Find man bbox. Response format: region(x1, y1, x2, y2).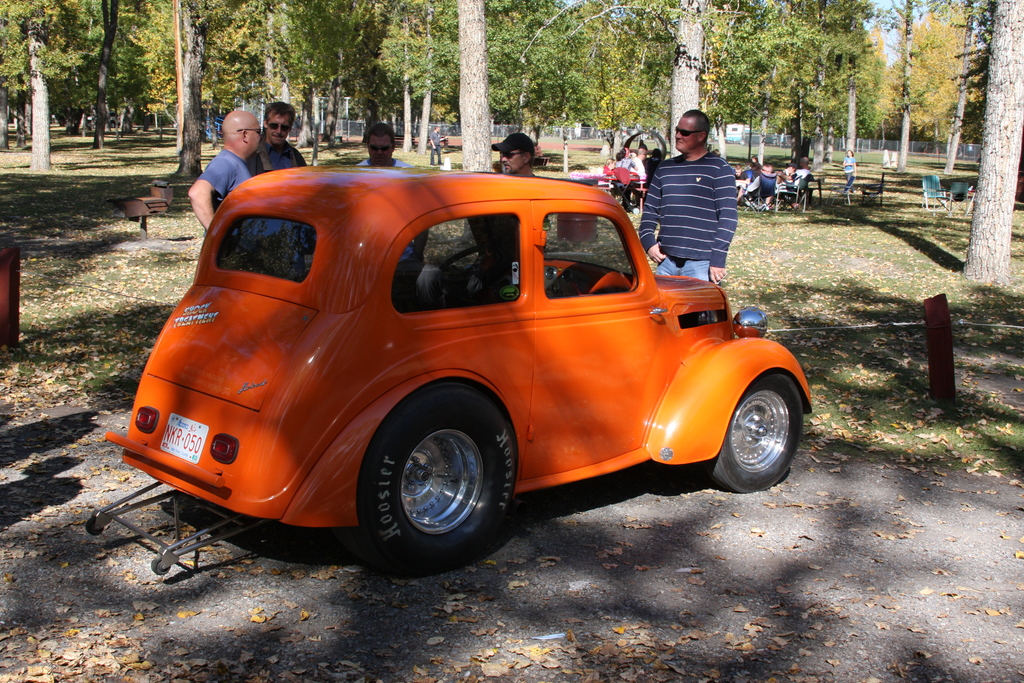
region(182, 109, 264, 236).
